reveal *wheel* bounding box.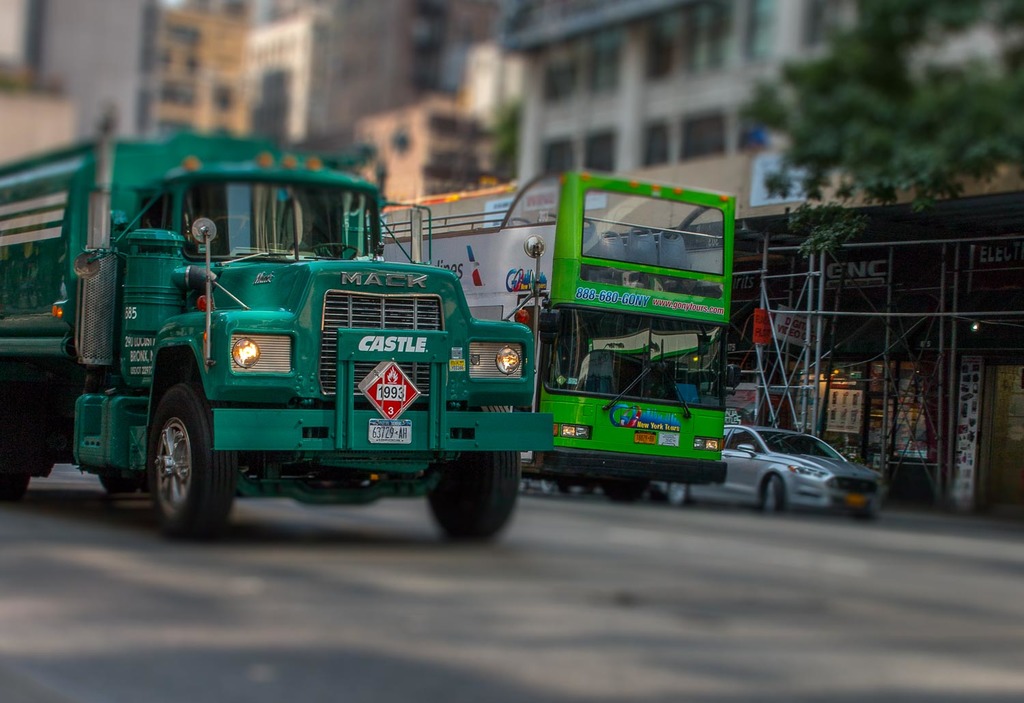
Revealed: l=145, t=384, r=238, b=542.
